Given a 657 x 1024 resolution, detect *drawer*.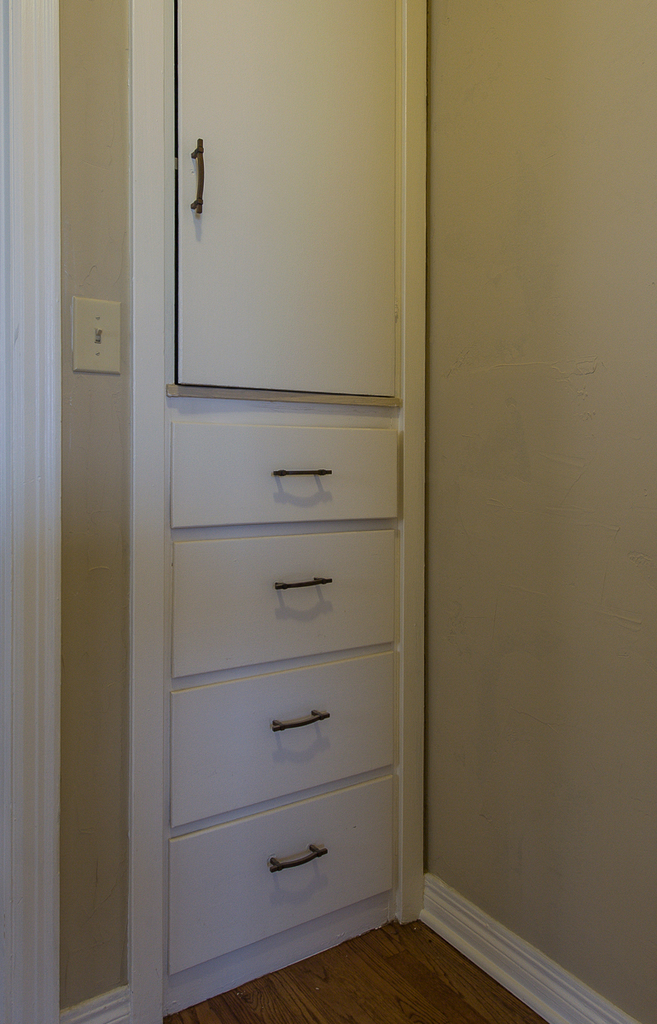
bbox=(169, 653, 396, 829).
